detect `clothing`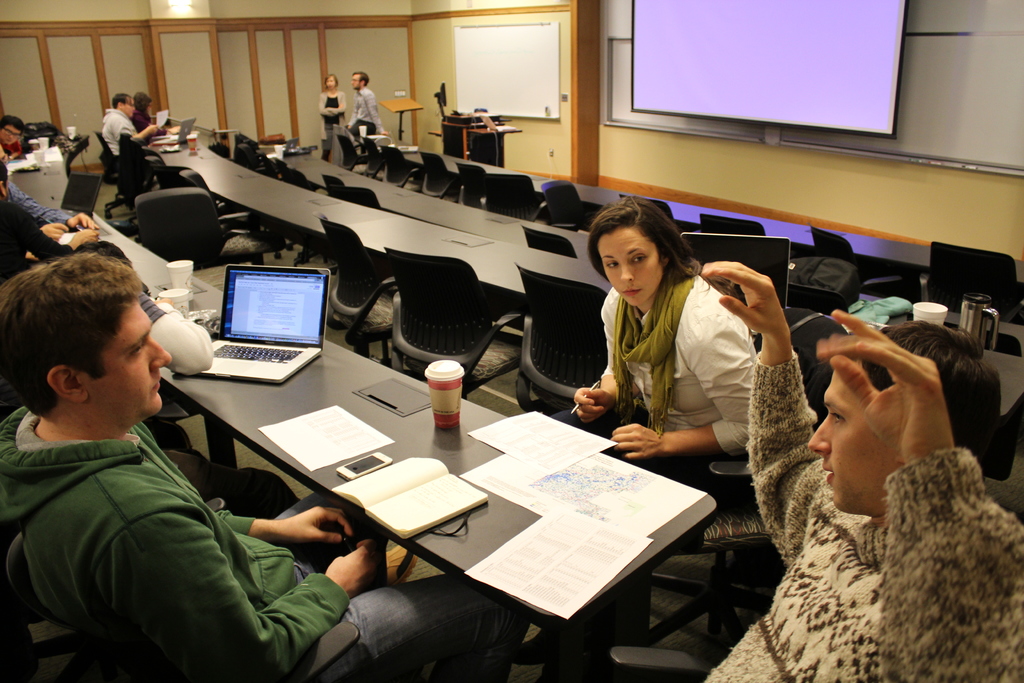
rect(719, 336, 1009, 682)
